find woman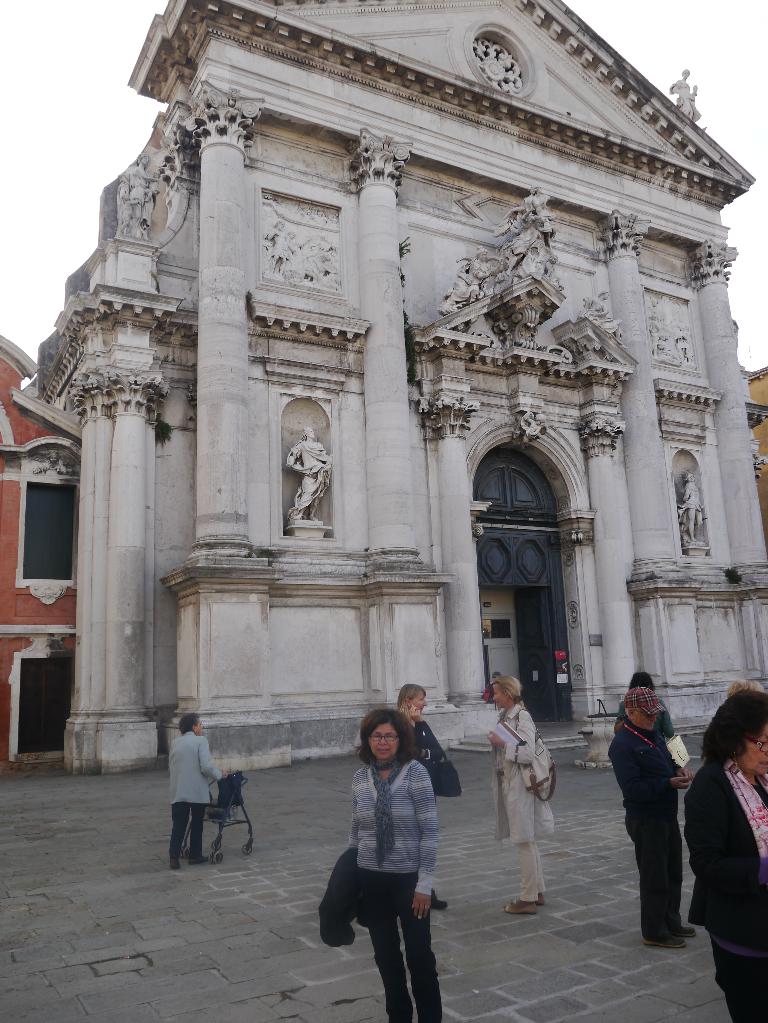
394, 684, 428, 756
